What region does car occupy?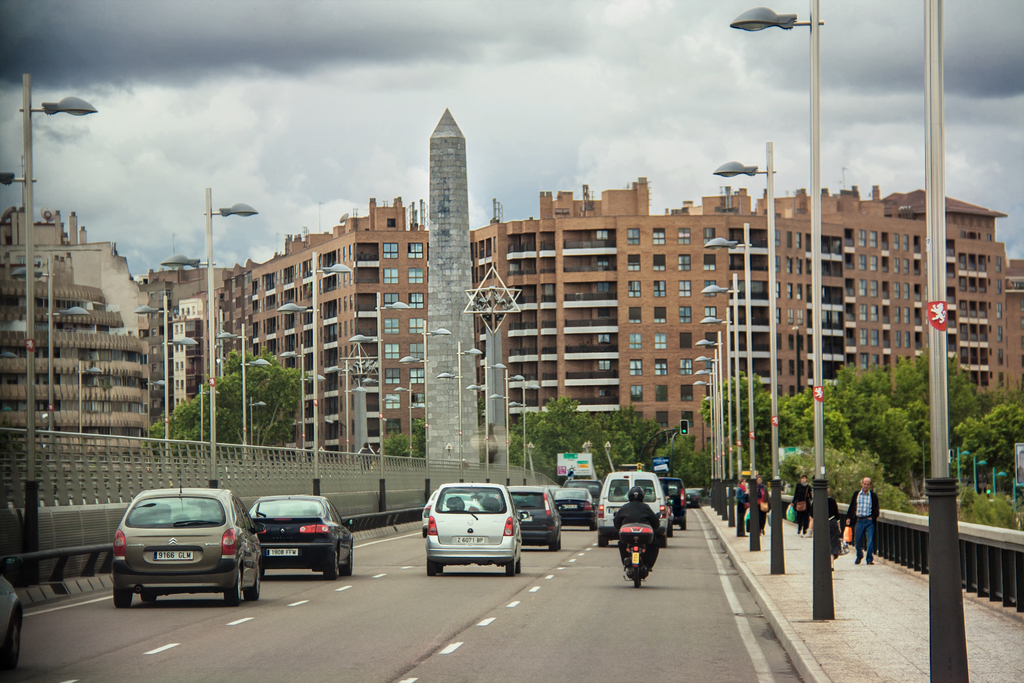
left=556, top=493, right=595, bottom=532.
